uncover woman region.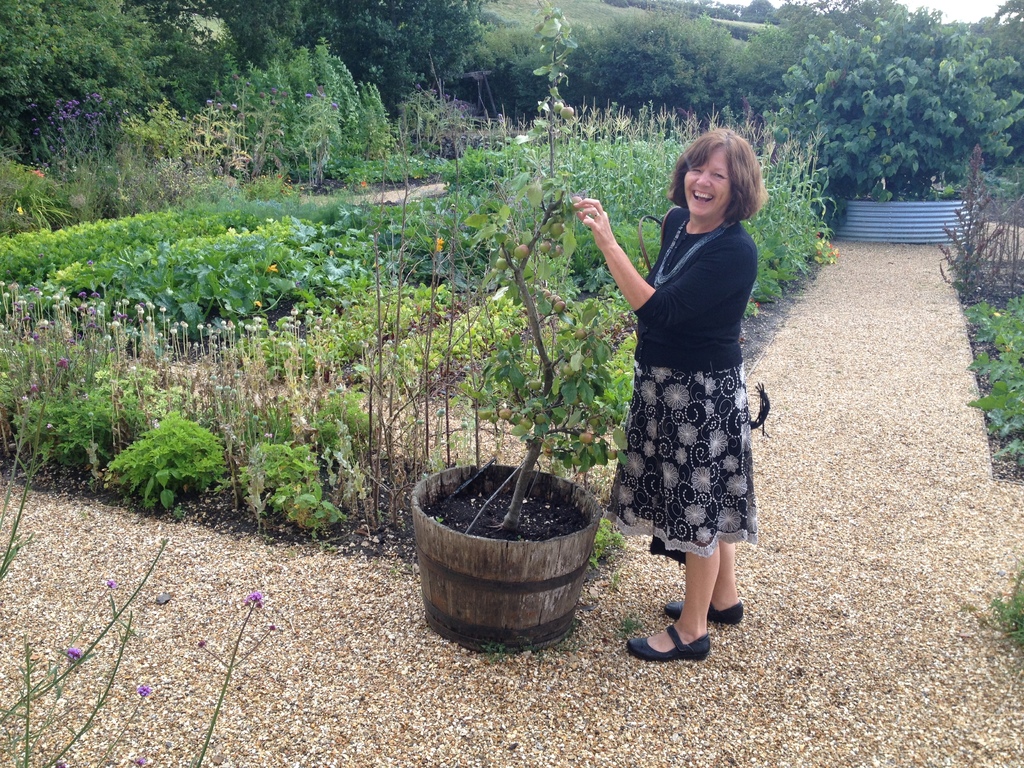
Uncovered: detection(600, 122, 778, 636).
